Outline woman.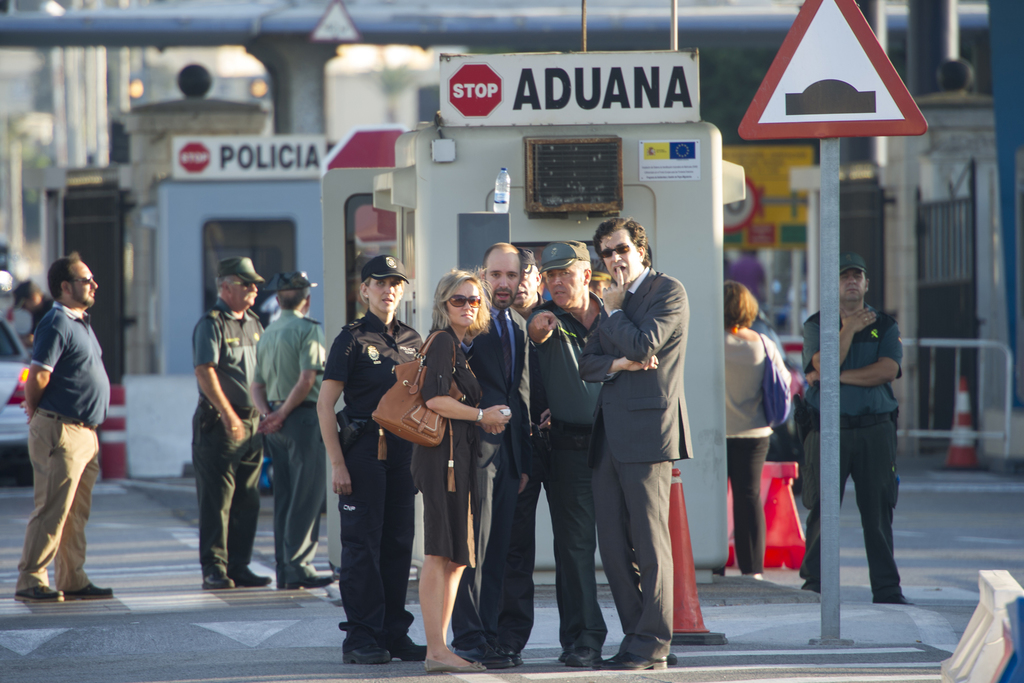
Outline: <box>723,279,797,582</box>.
